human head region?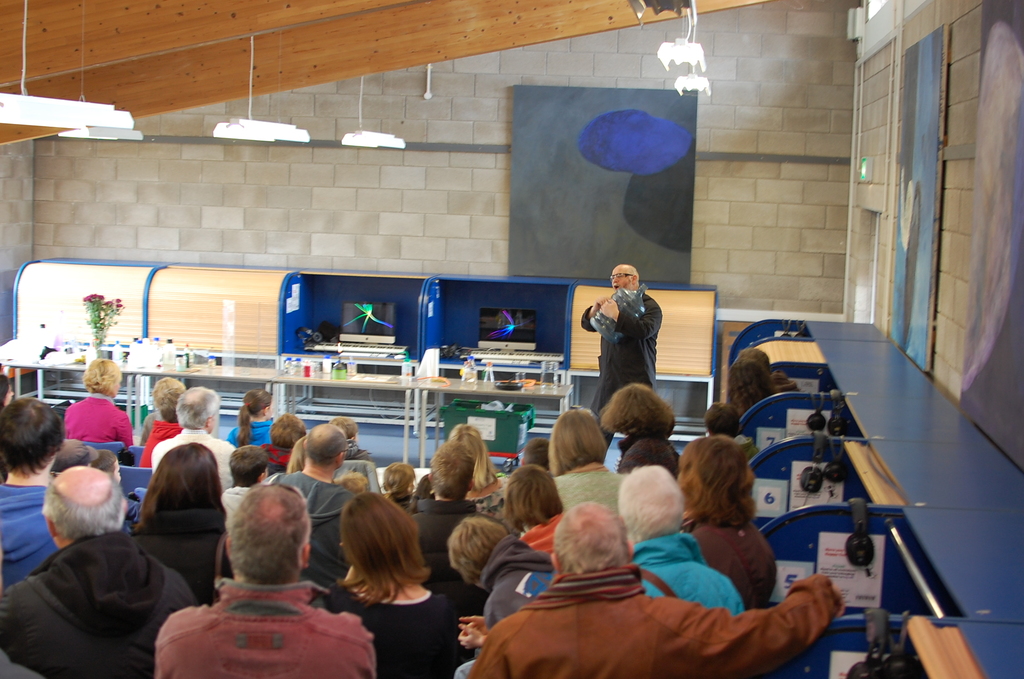
box(680, 434, 746, 521)
